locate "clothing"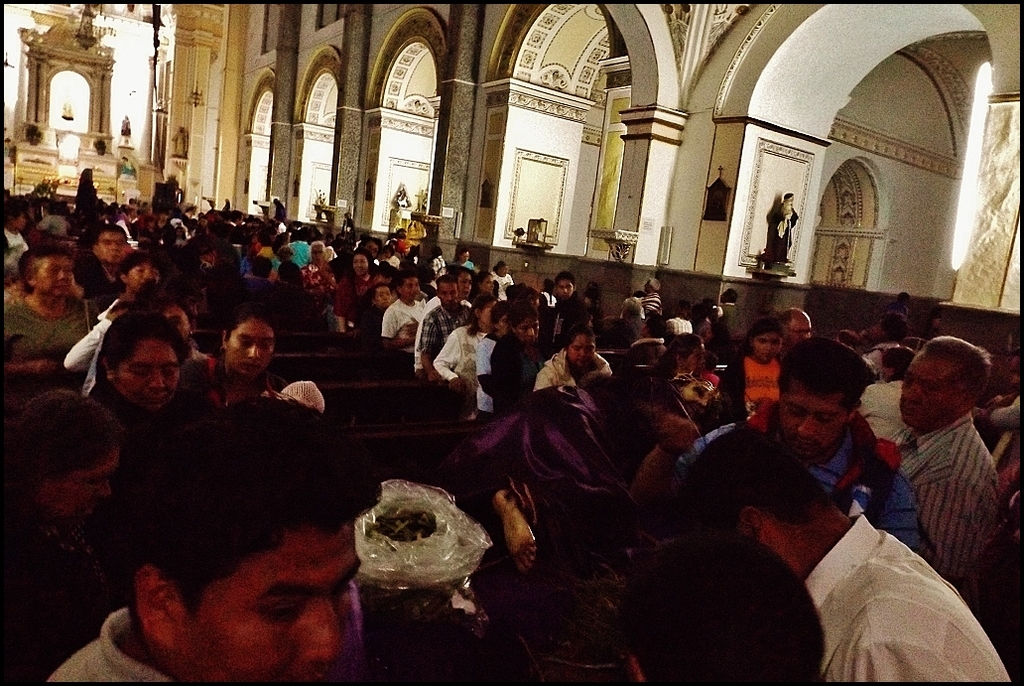
<box>62,313,113,406</box>
